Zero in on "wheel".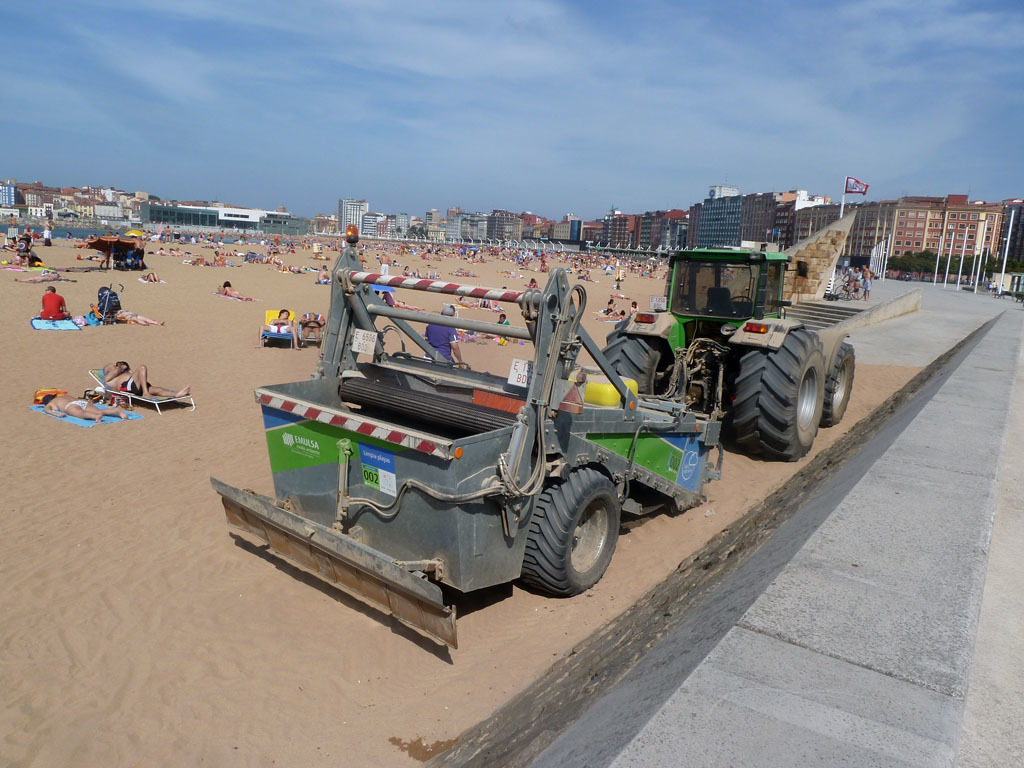
Zeroed in: 516:466:621:595.
